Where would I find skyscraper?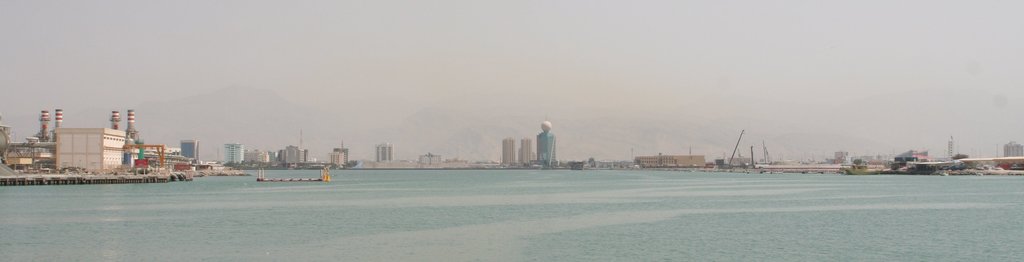
At select_region(181, 138, 198, 166).
